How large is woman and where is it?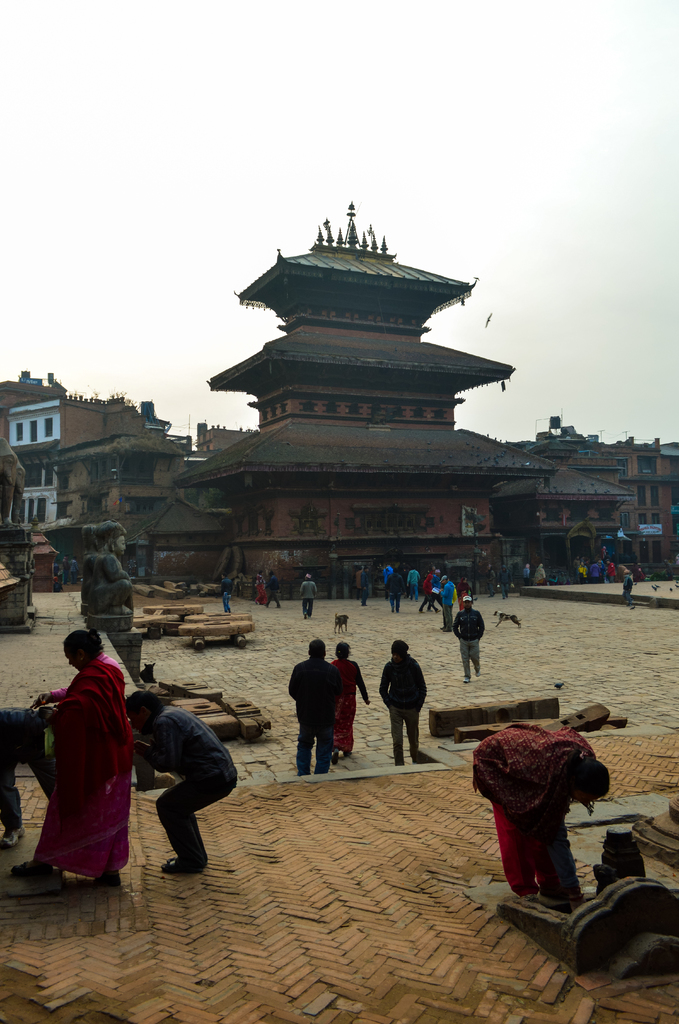
Bounding box: x1=470 y1=718 x2=612 y2=903.
